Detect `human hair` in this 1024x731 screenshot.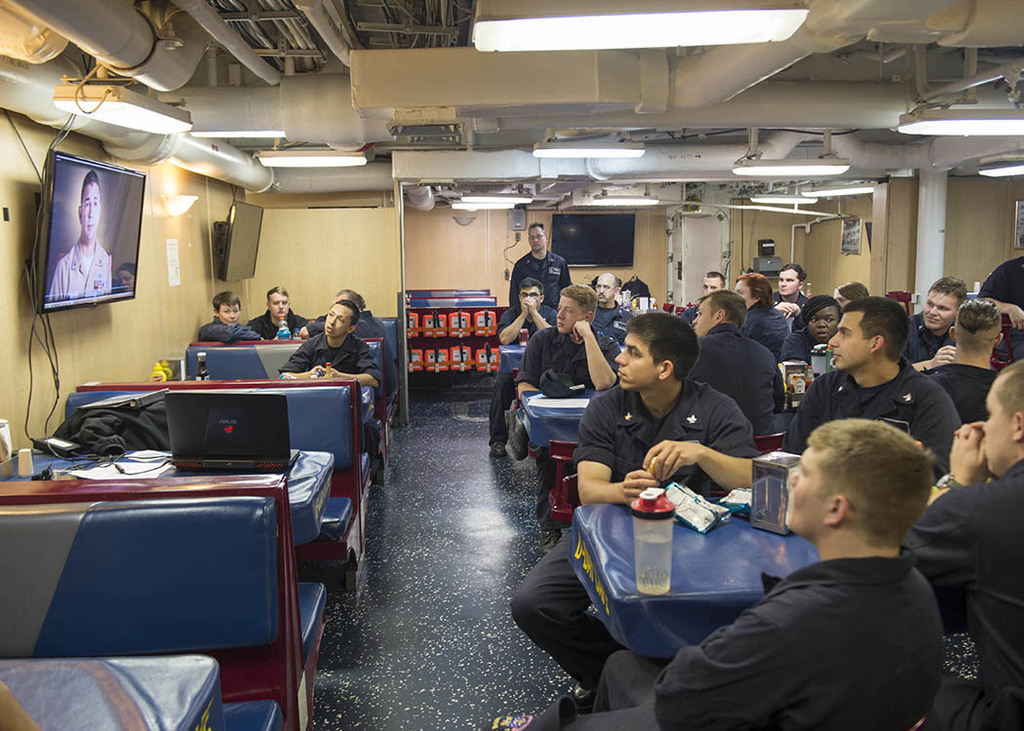
Detection: {"left": 78, "top": 169, "right": 99, "bottom": 211}.
